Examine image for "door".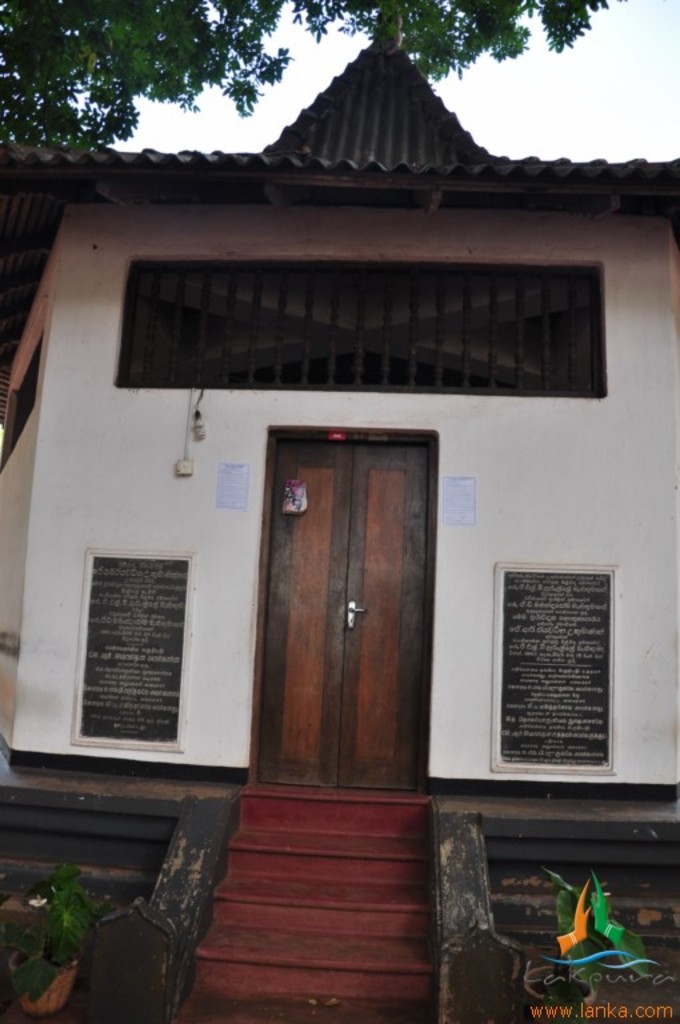
Examination result: [x1=251, y1=419, x2=441, y2=812].
